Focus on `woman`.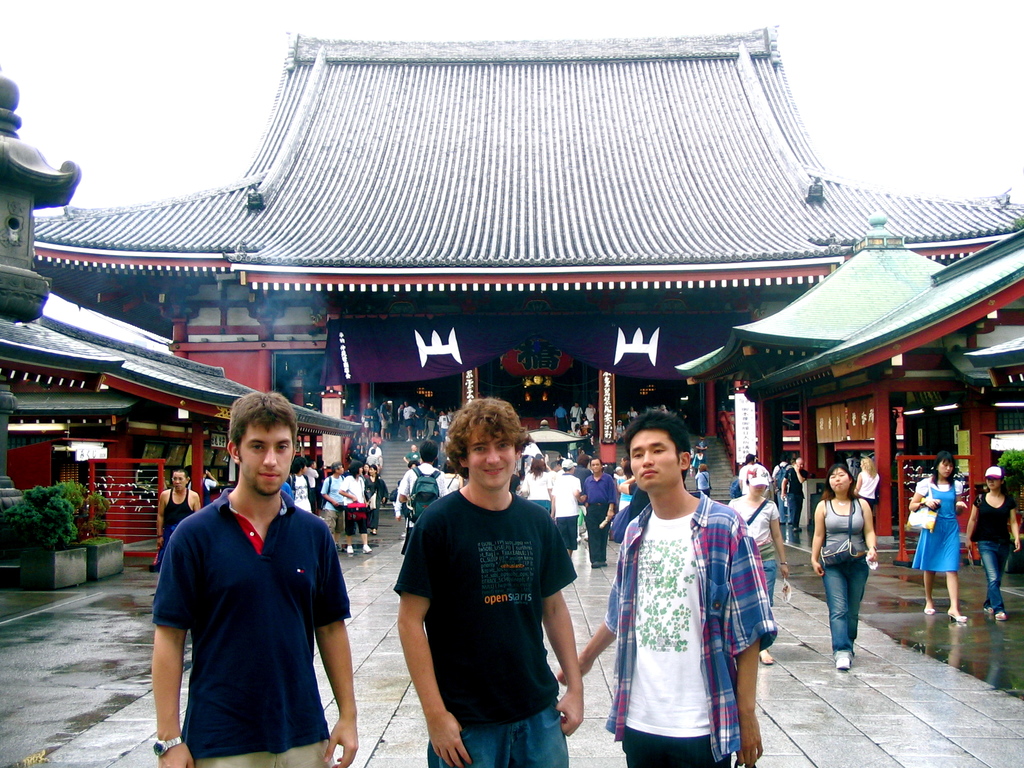
Focused at locate(909, 452, 968, 622).
